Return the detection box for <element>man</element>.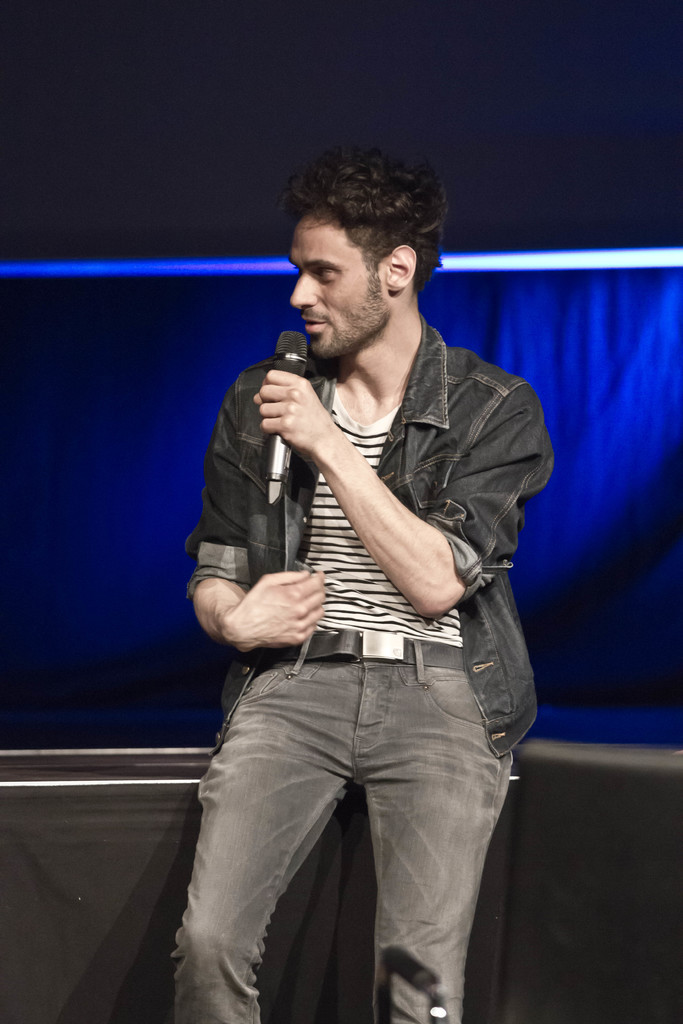
bbox(177, 148, 559, 1013).
